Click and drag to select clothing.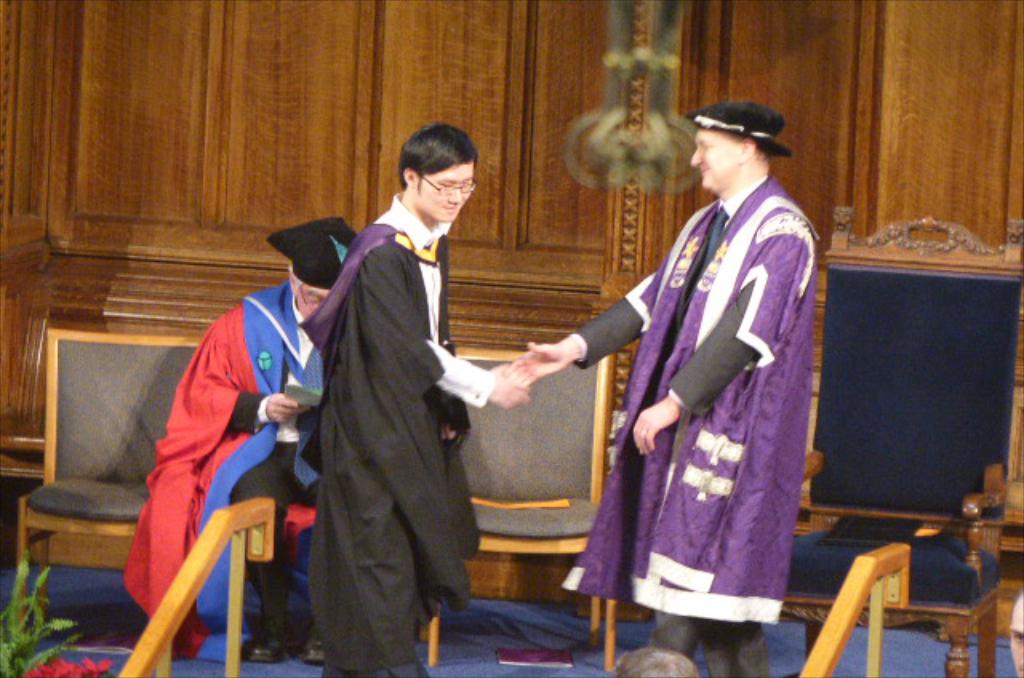
Selection: x1=291 y1=193 x2=485 y2=676.
